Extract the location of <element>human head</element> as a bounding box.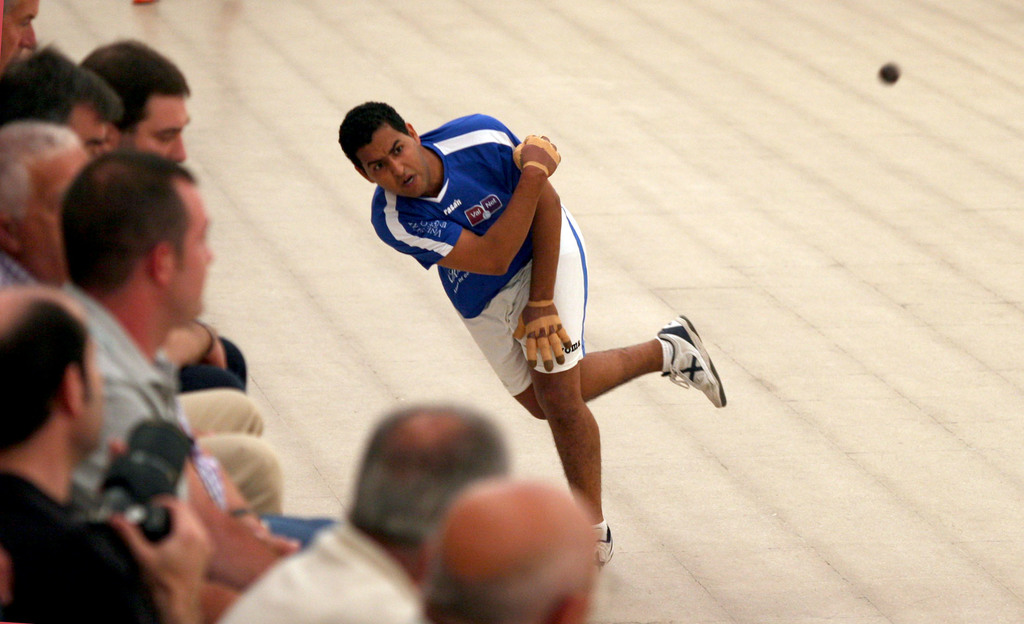
{"x1": 0, "y1": 286, "x2": 107, "y2": 457}.
